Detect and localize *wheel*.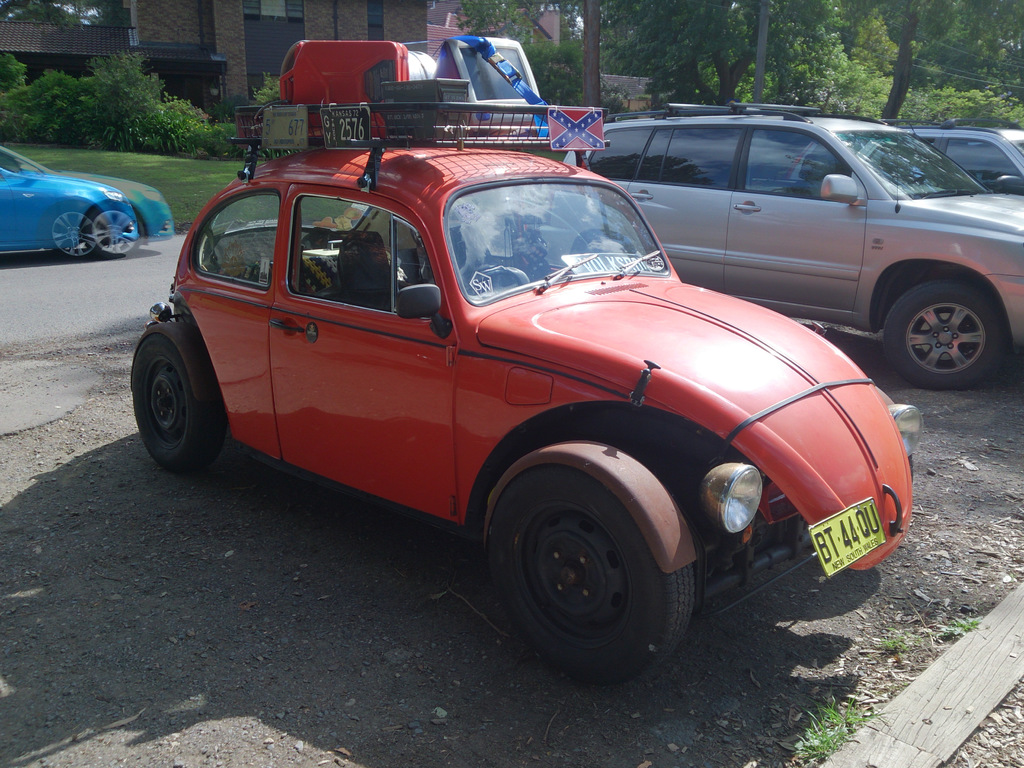
Localized at (left=132, top=332, right=223, bottom=470).
